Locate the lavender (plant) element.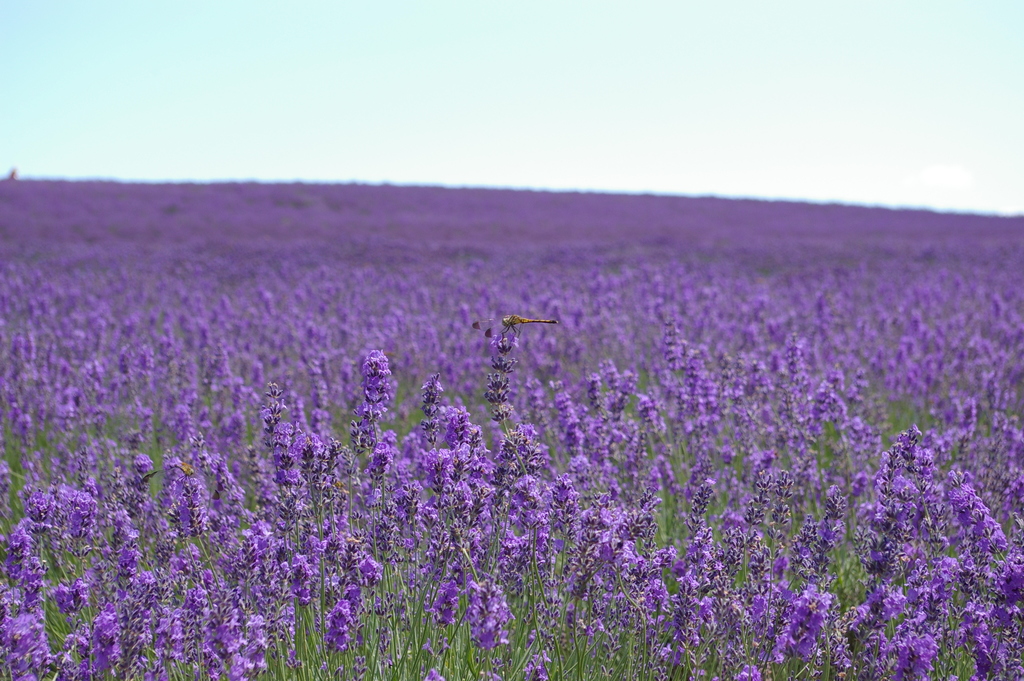
Element bbox: BBox(688, 441, 719, 474).
